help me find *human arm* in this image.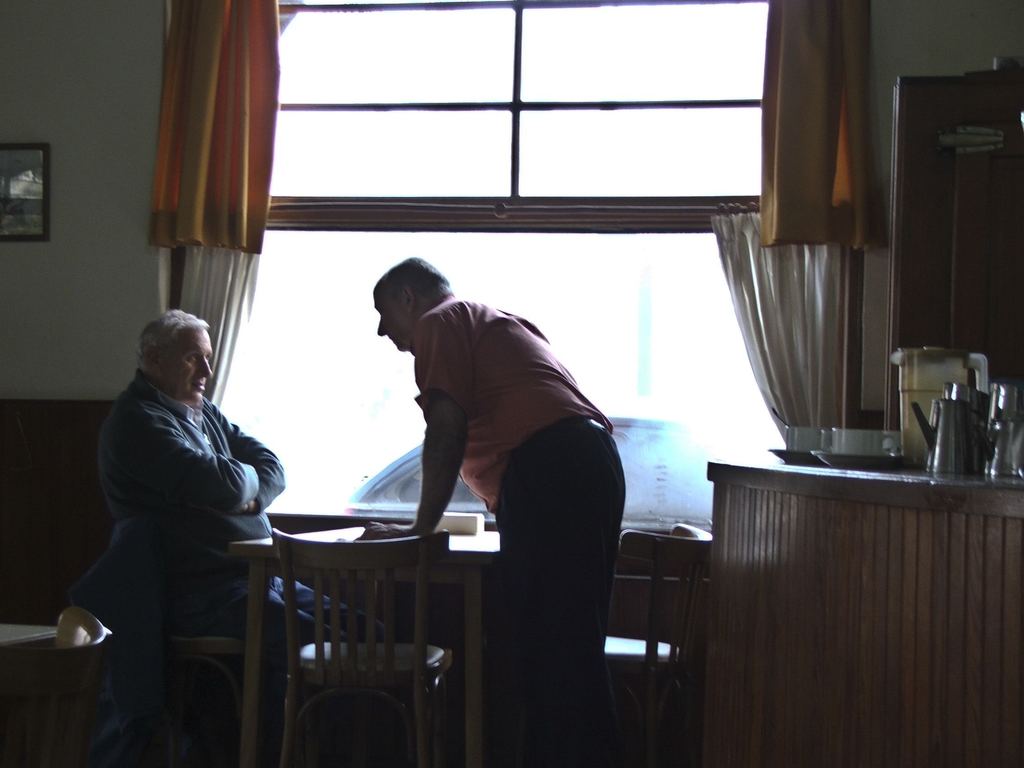
Found it: [129, 417, 250, 520].
